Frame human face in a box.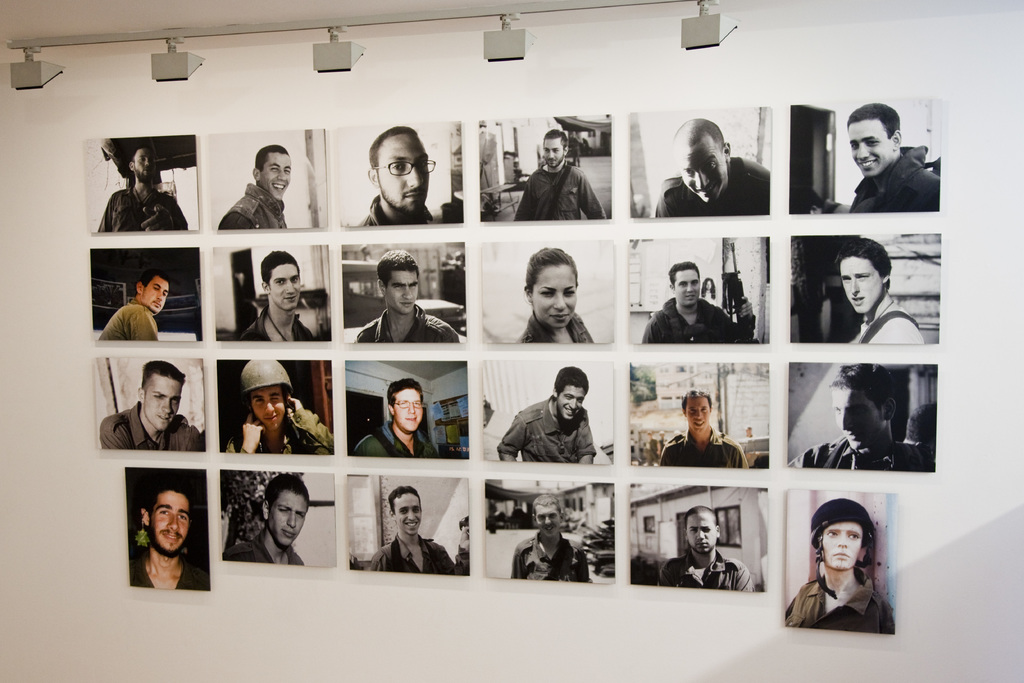
l=531, t=267, r=577, b=325.
